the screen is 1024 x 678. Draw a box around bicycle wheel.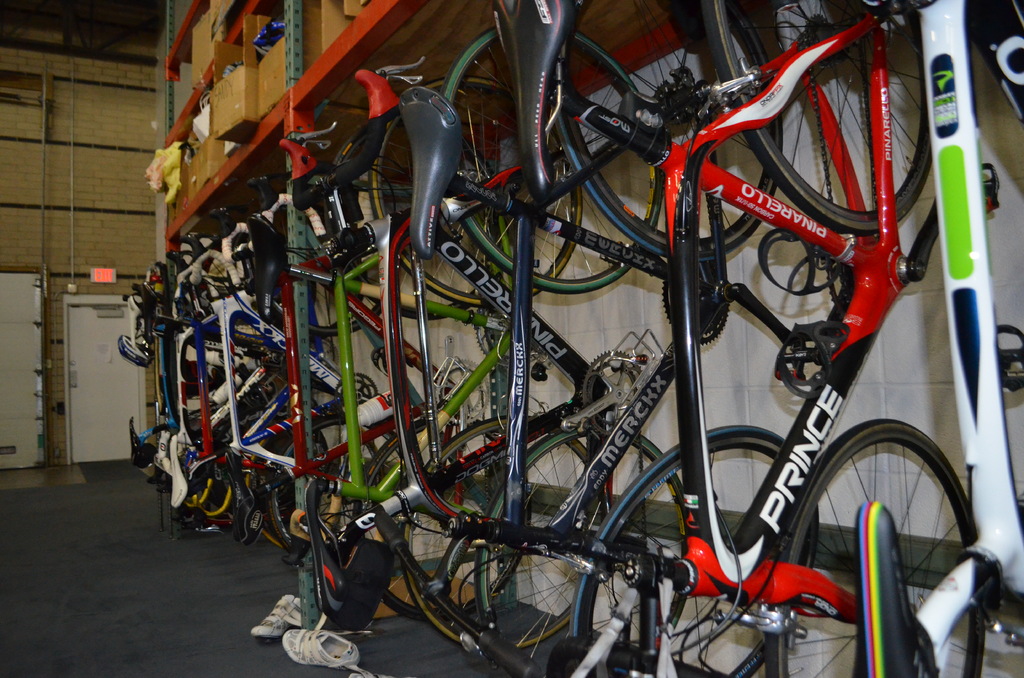
989/0/1023/92.
